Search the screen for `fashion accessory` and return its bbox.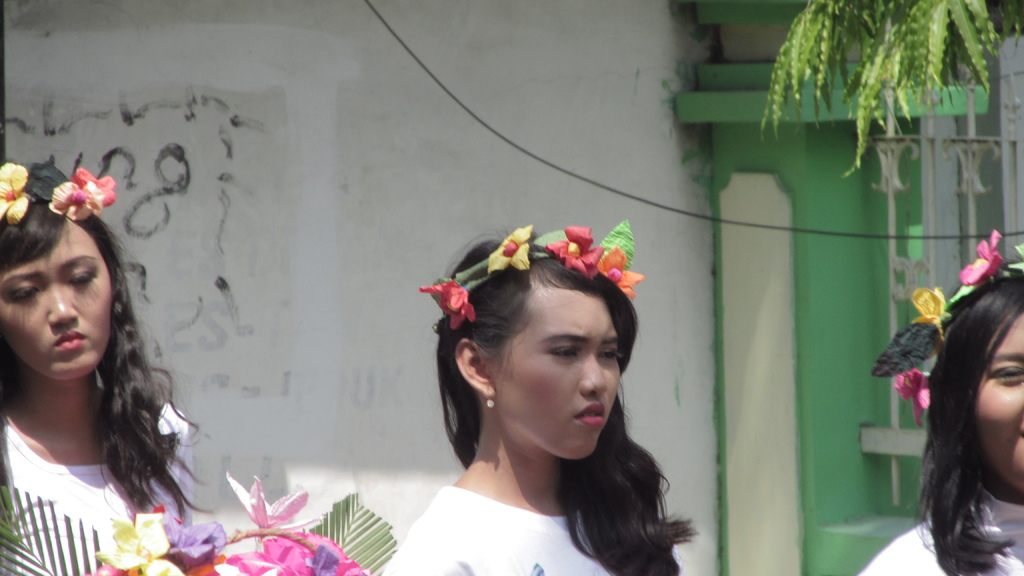
Found: <box>479,385,494,412</box>.
